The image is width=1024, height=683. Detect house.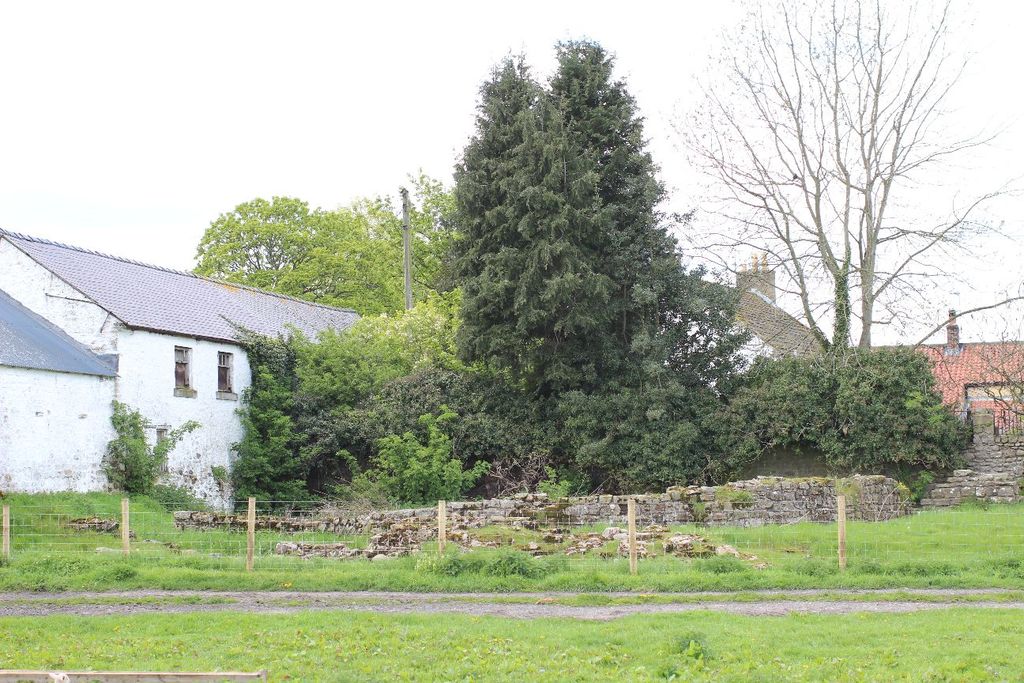
Detection: 0 224 365 521.
